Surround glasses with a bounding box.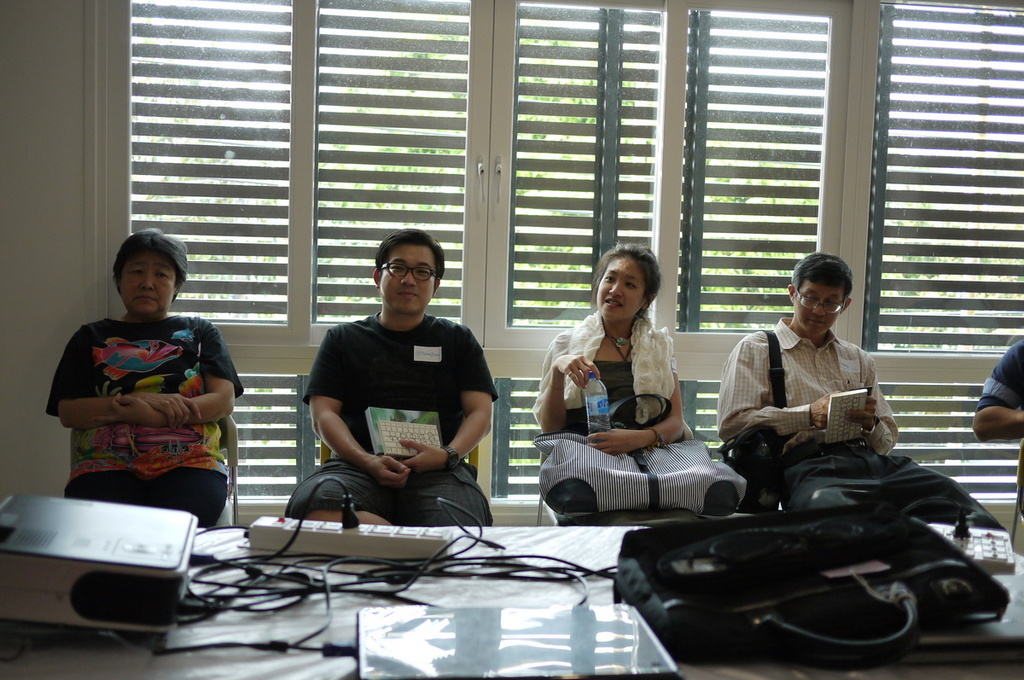
<box>794,285,847,317</box>.
